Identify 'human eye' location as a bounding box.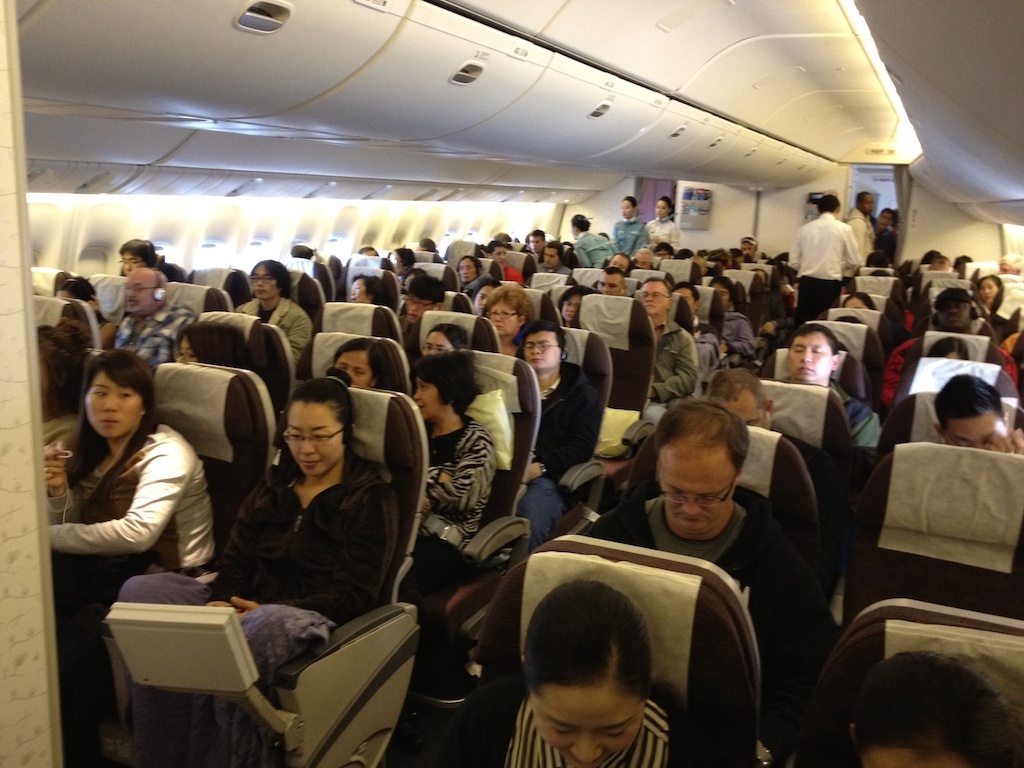
x1=698, y1=493, x2=717, y2=505.
